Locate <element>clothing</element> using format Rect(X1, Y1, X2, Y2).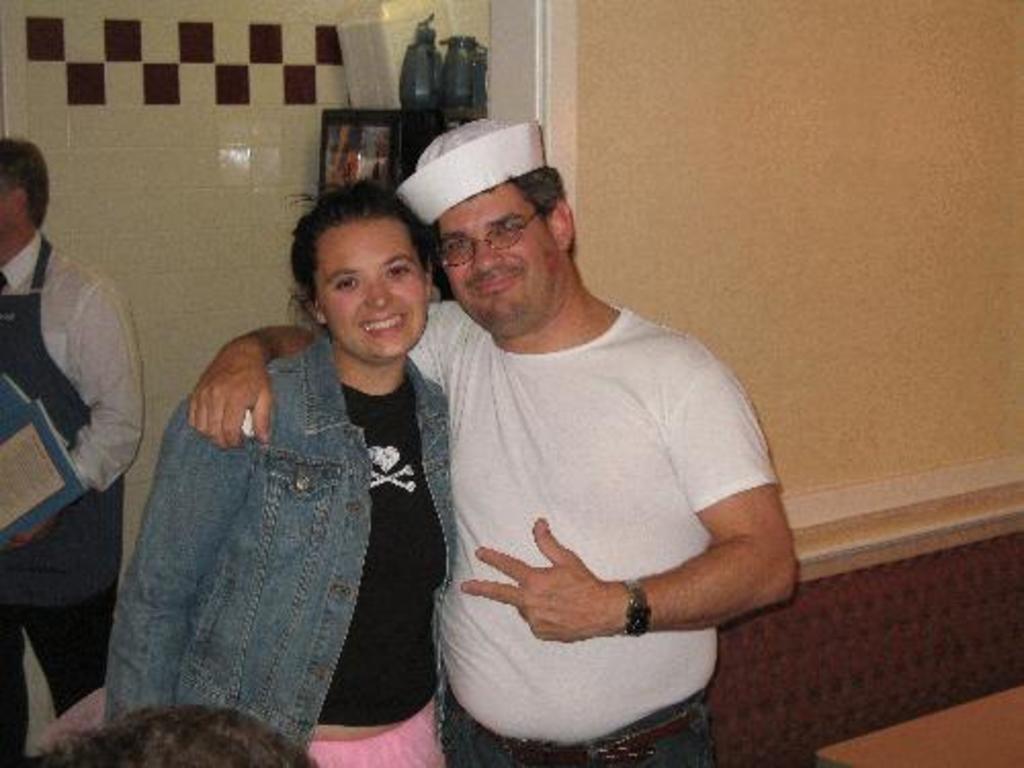
Rect(0, 225, 141, 766).
